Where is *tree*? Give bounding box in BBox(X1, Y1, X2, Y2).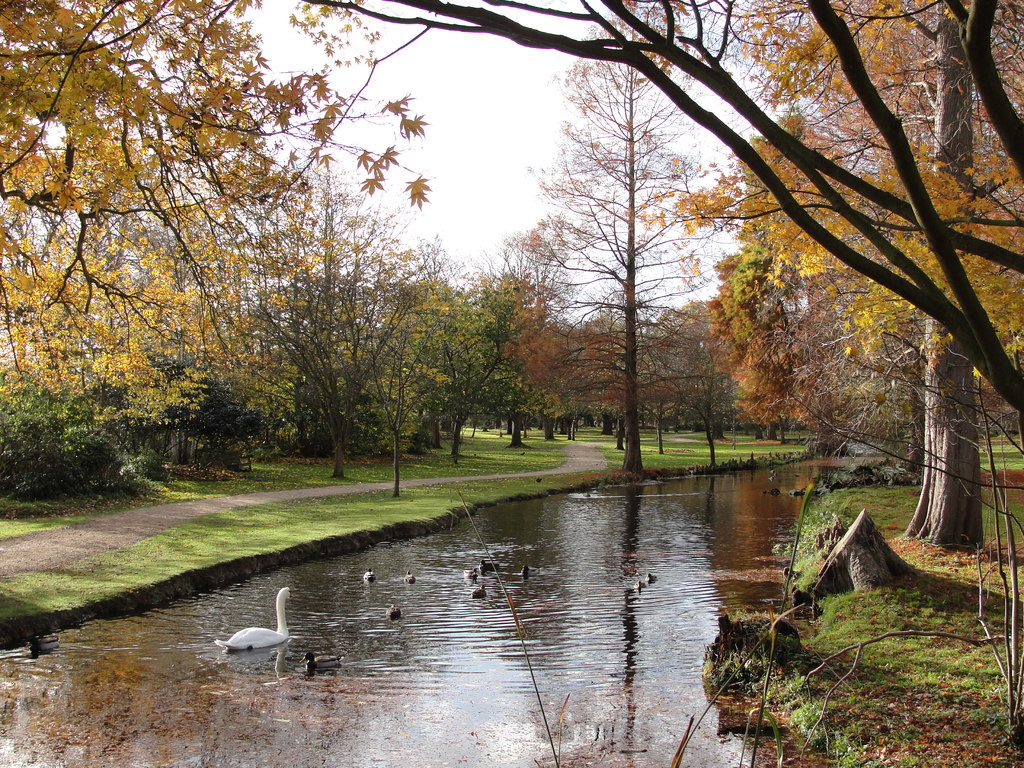
BBox(485, 7, 727, 482).
